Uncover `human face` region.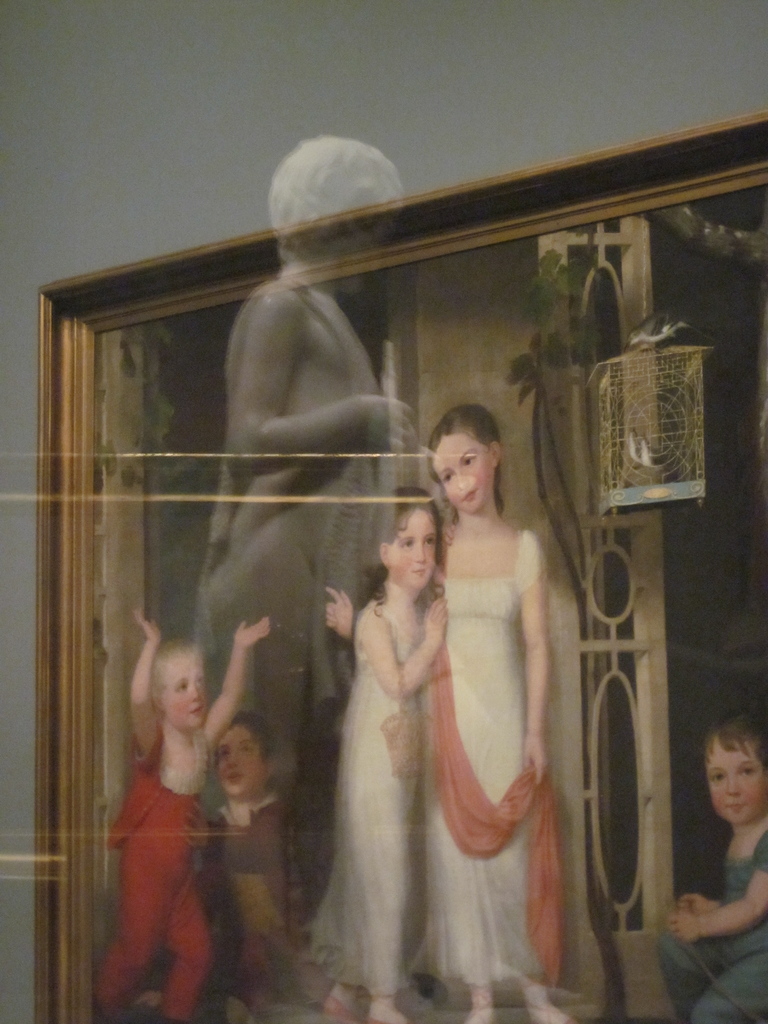
Uncovered: {"left": 708, "top": 735, "right": 767, "bottom": 829}.
